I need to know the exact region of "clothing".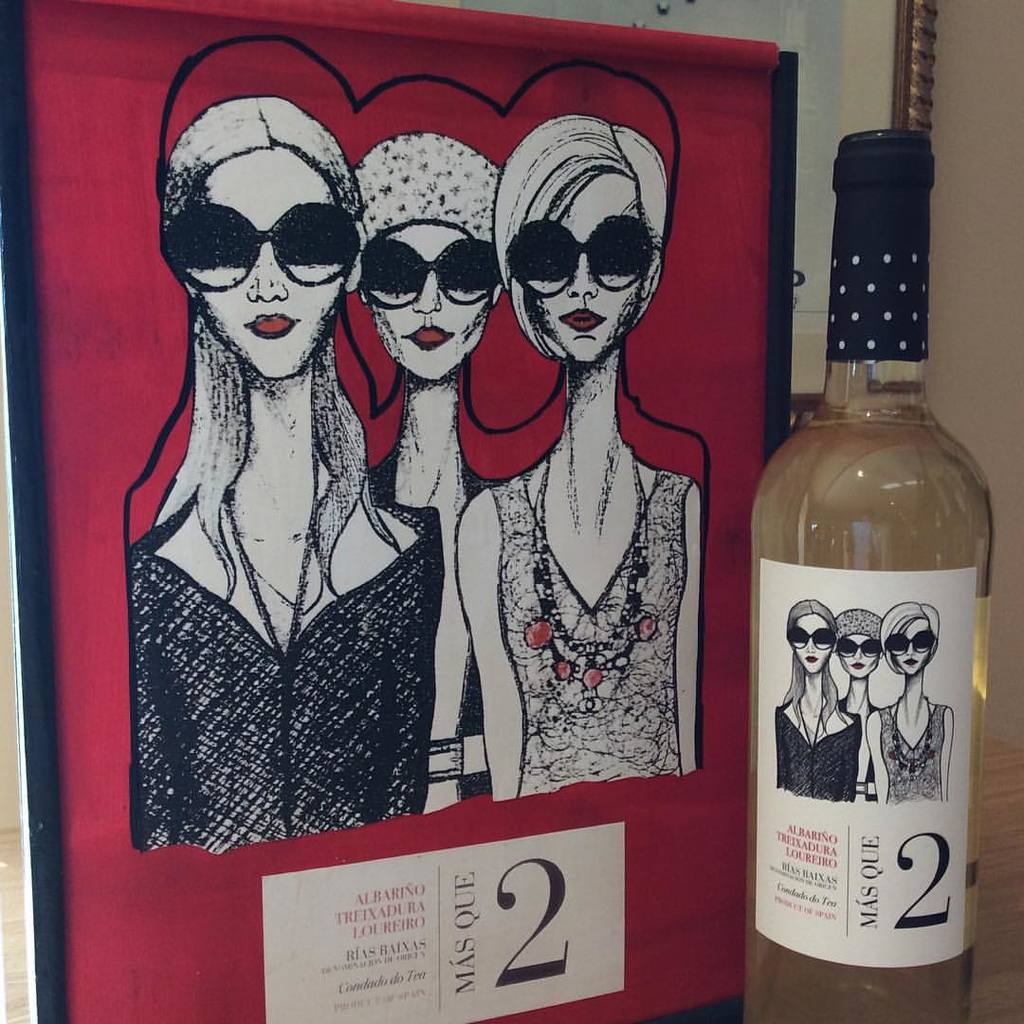
Region: x1=882, y1=691, x2=953, y2=804.
